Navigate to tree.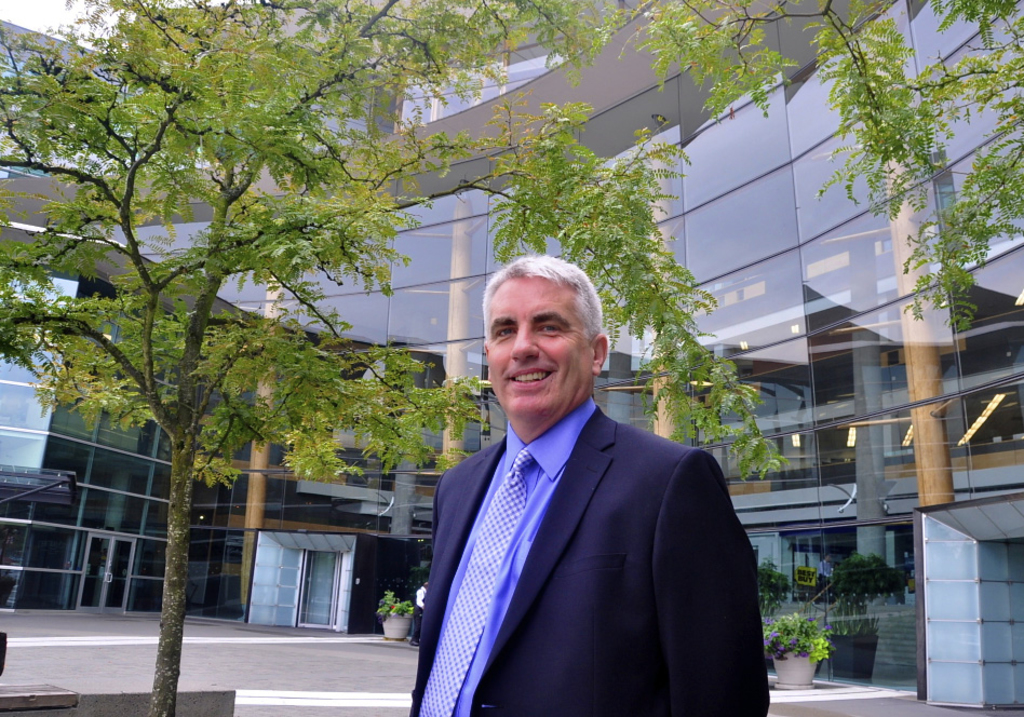
Navigation target: Rect(0, 0, 226, 410).
